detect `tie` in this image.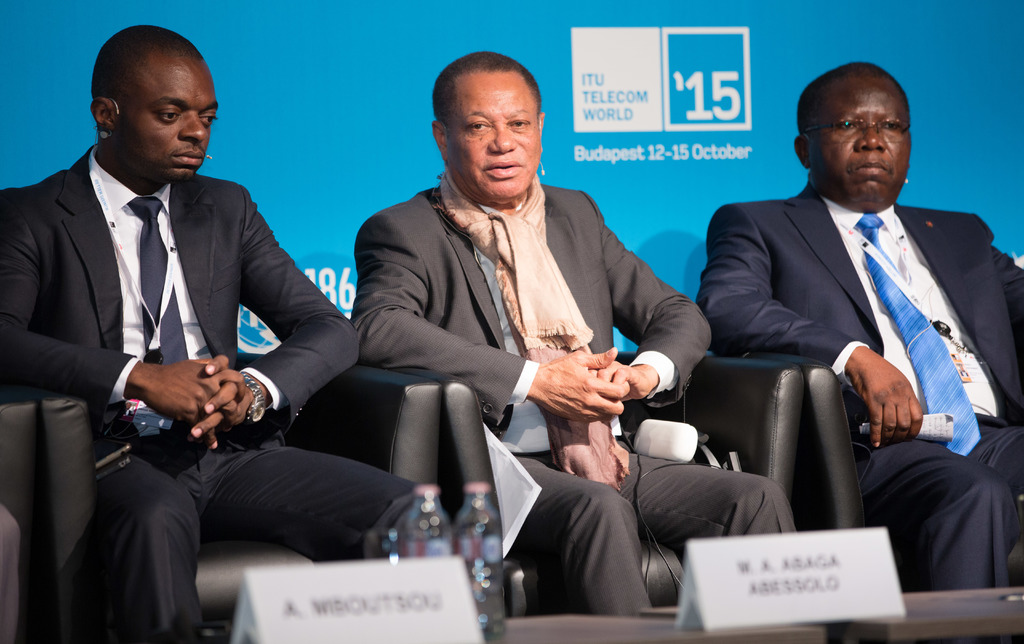
Detection: x1=129 y1=204 x2=187 y2=371.
